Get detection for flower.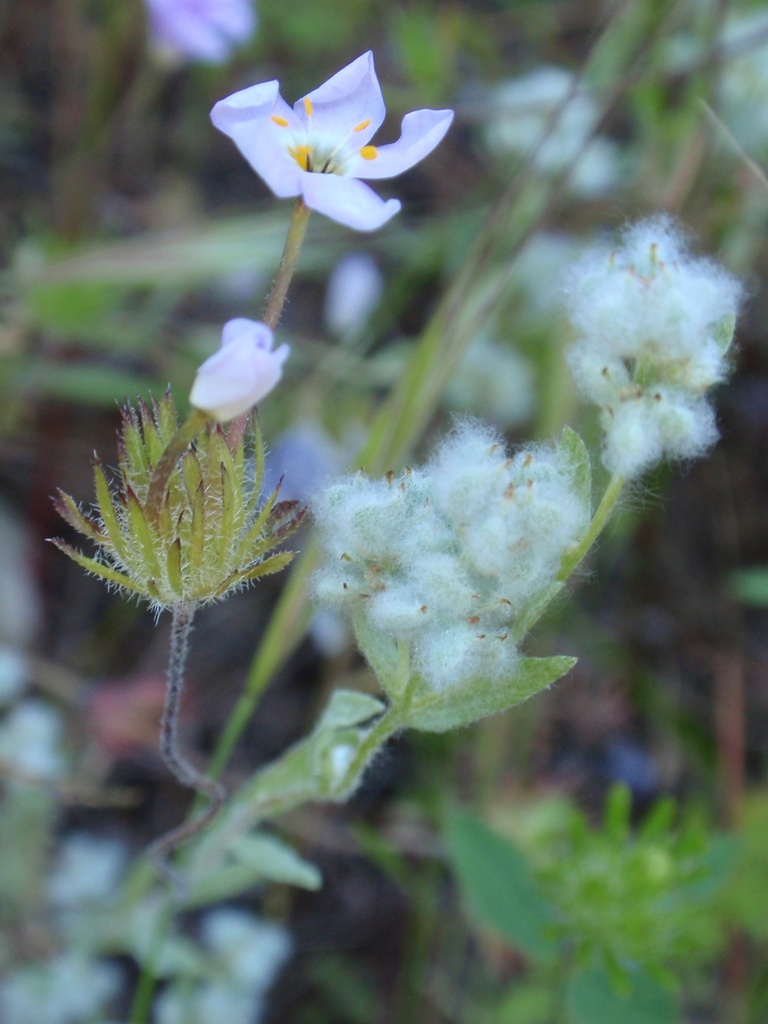
Detection: (left=183, top=319, right=300, bottom=435).
